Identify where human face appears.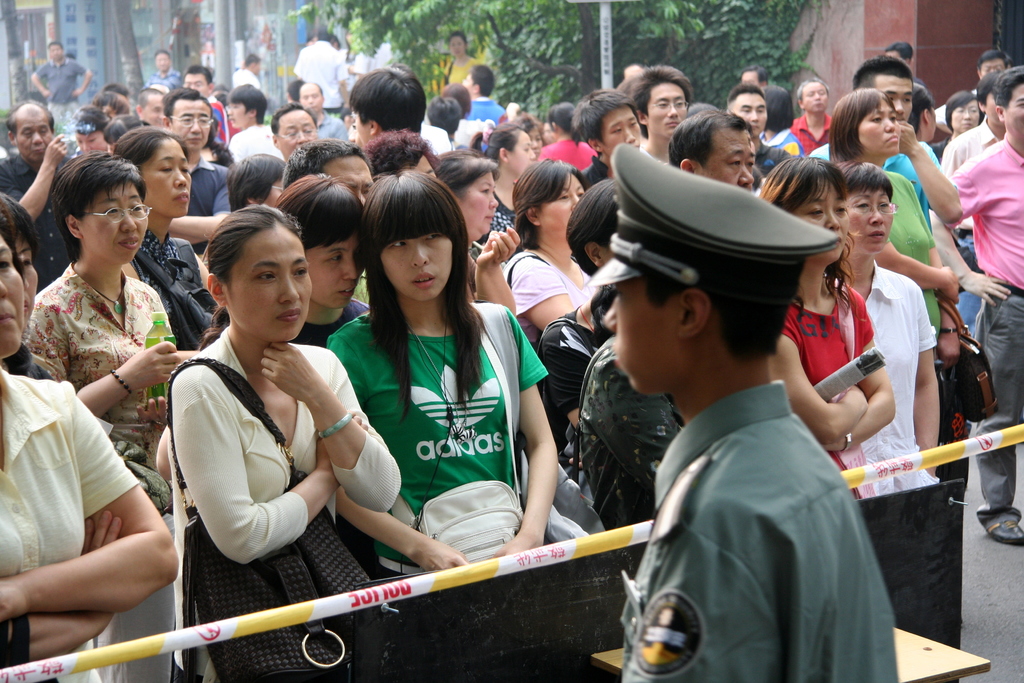
Appears at region(77, 186, 149, 269).
